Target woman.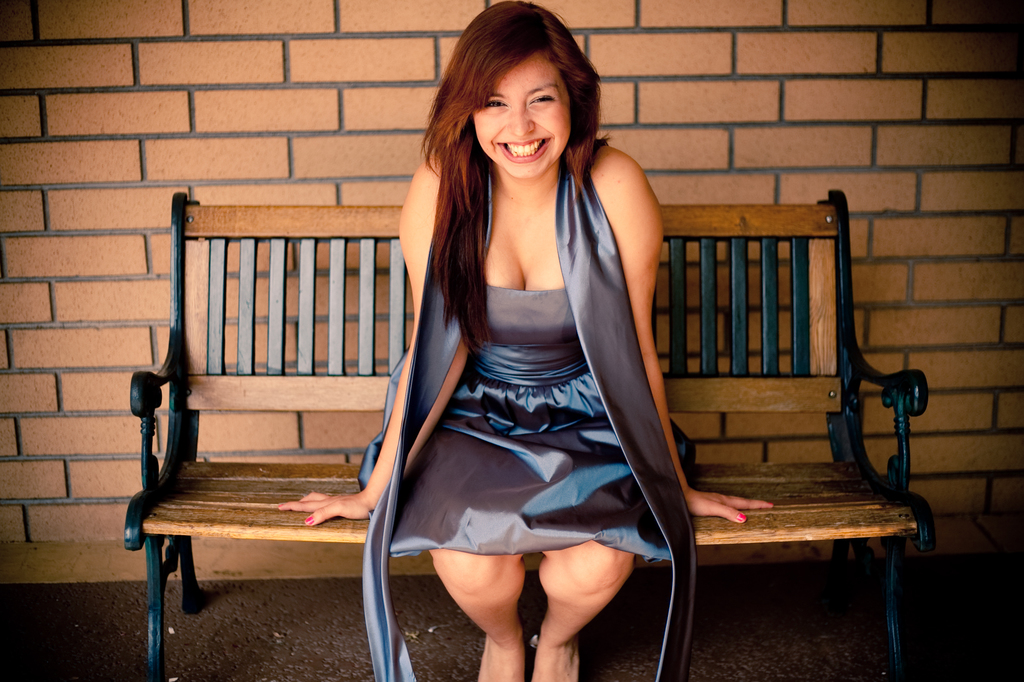
Target region: bbox=[322, 35, 717, 646].
